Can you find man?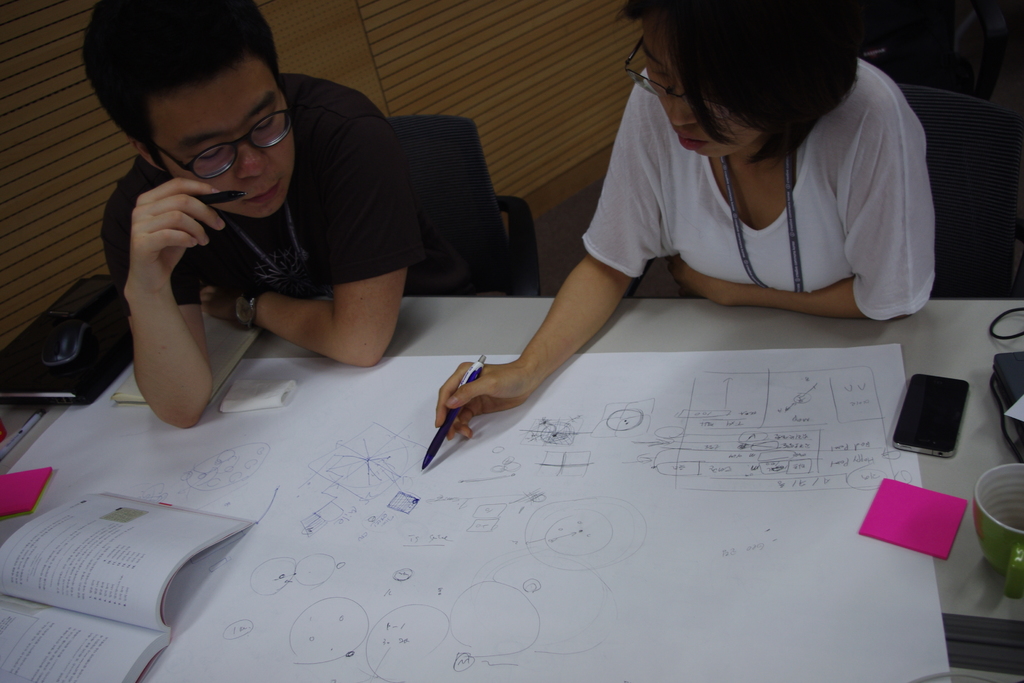
Yes, bounding box: 60/37/483/437.
